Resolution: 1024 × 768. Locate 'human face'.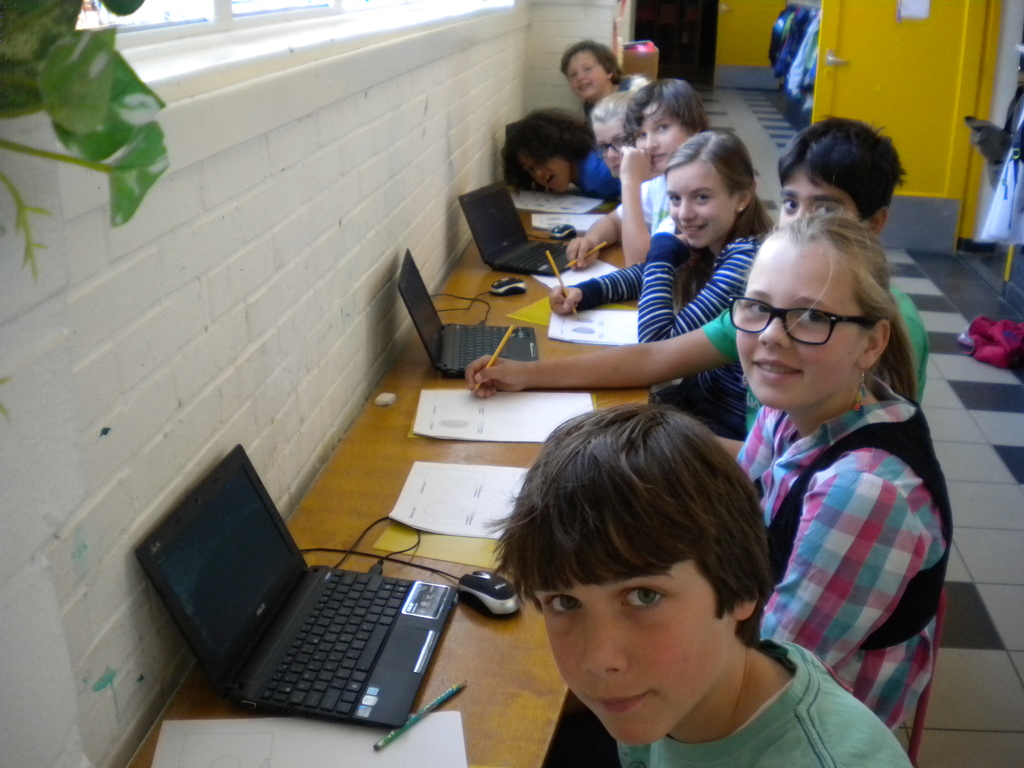
[left=666, top=157, right=742, bottom=246].
